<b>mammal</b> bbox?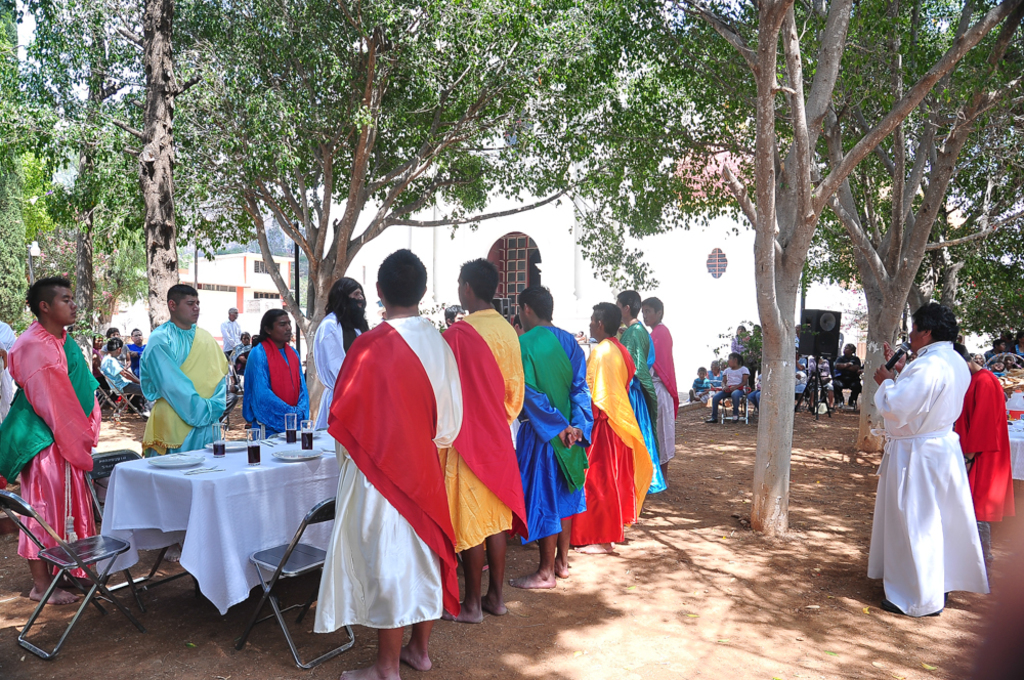
pyautogui.locateOnScreen(642, 297, 685, 456)
